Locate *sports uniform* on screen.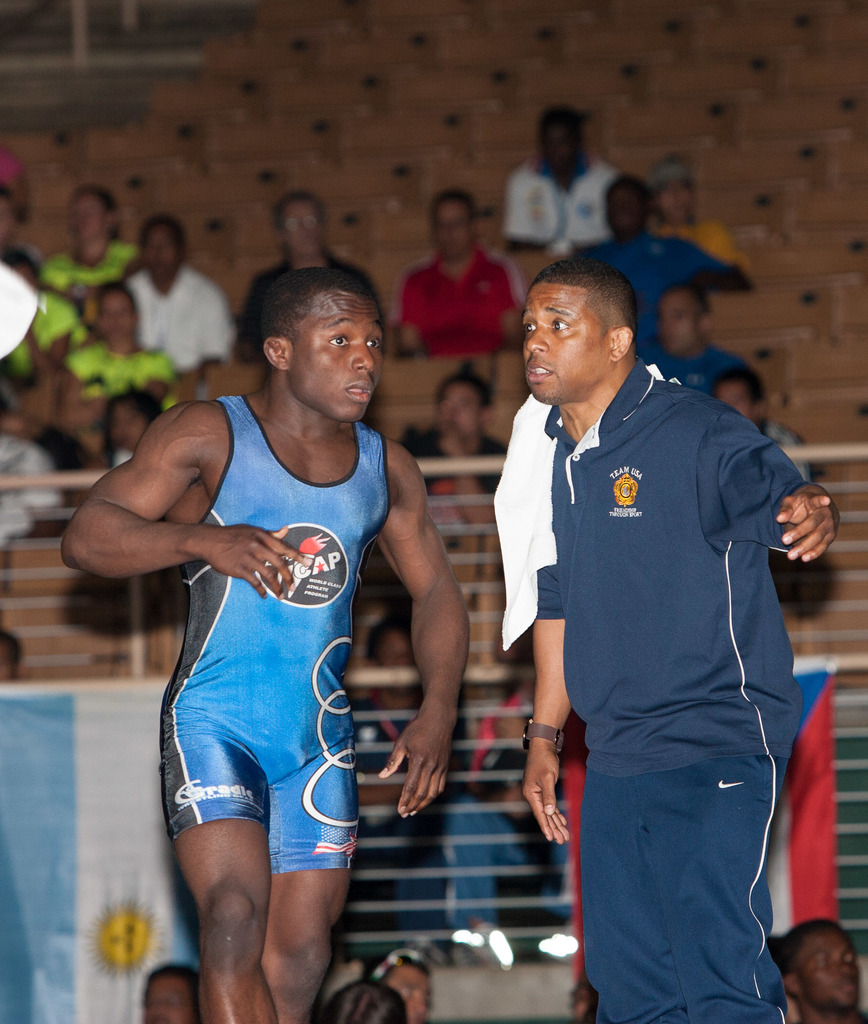
On screen at bbox=(120, 312, 434, 954).
